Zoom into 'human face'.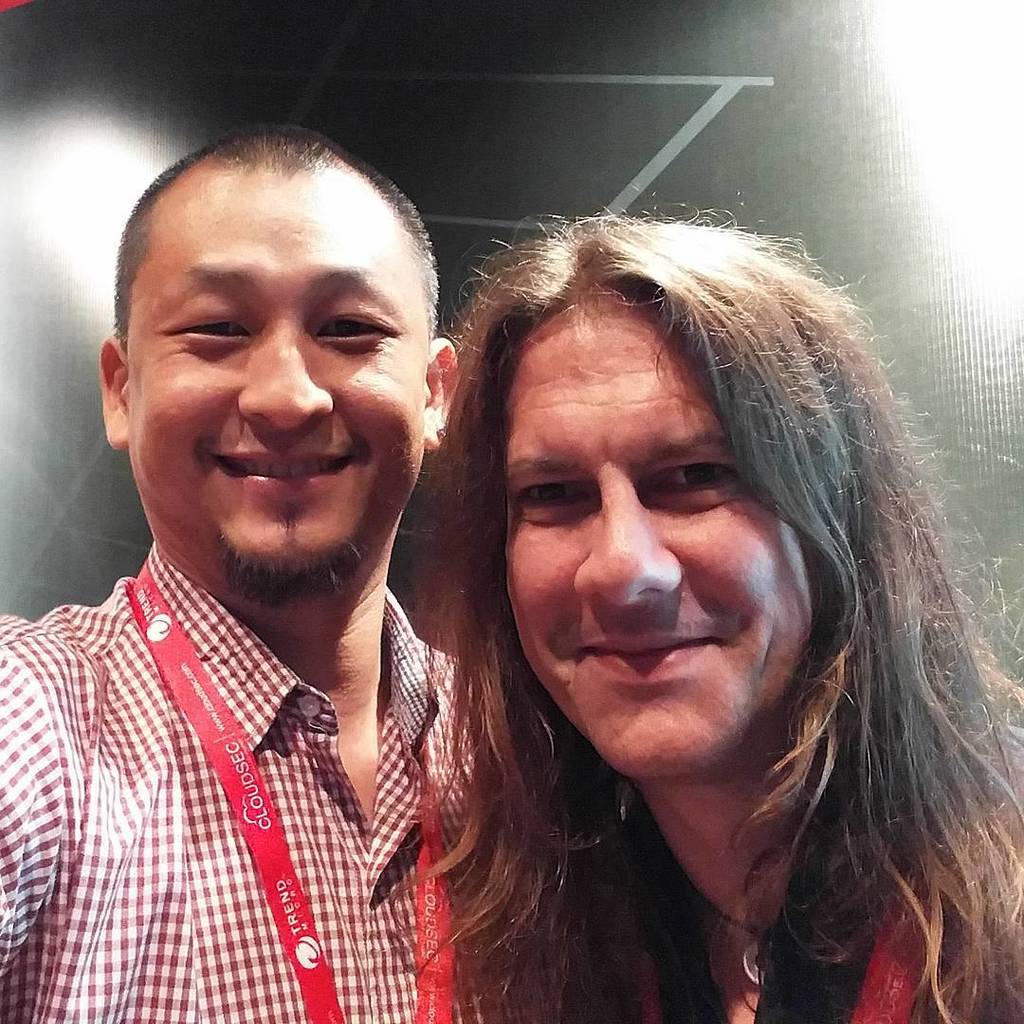
Zoom target: {"x1": 131, "y1": 157, "x2": 425, "y2": 575}.
